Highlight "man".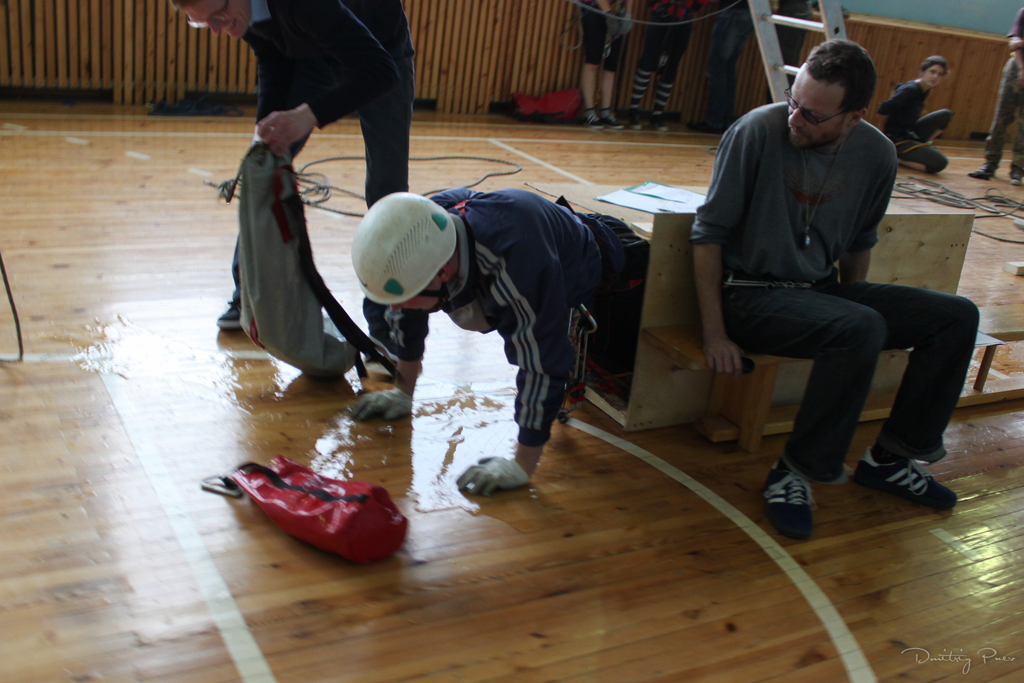
Highlighted region: 691:0:755:145.
